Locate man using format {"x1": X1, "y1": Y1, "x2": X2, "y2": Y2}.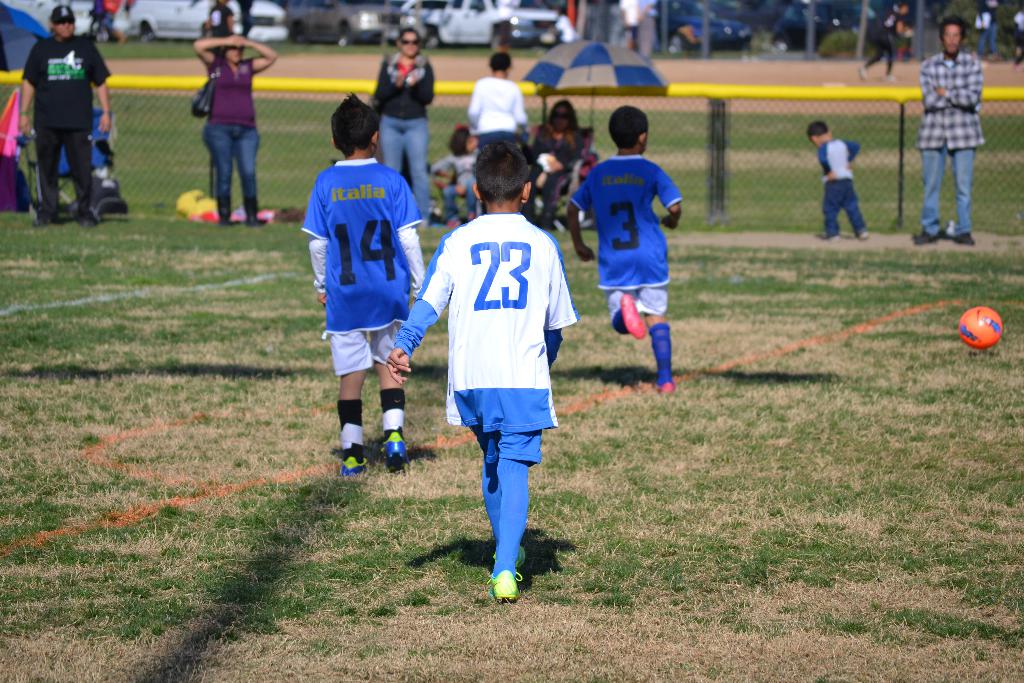
{"x1": 915, "y1": 15, "x2": 981, "y2": 244}.
